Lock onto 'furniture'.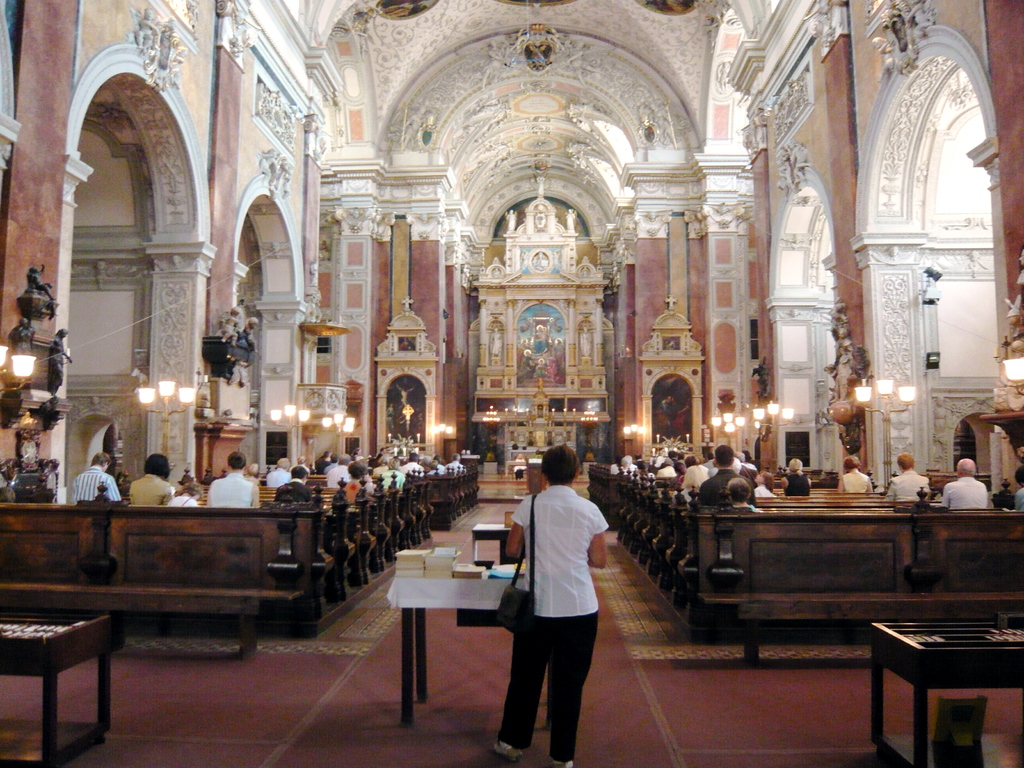
Locked: Rect(479, 520, 511, 566).
